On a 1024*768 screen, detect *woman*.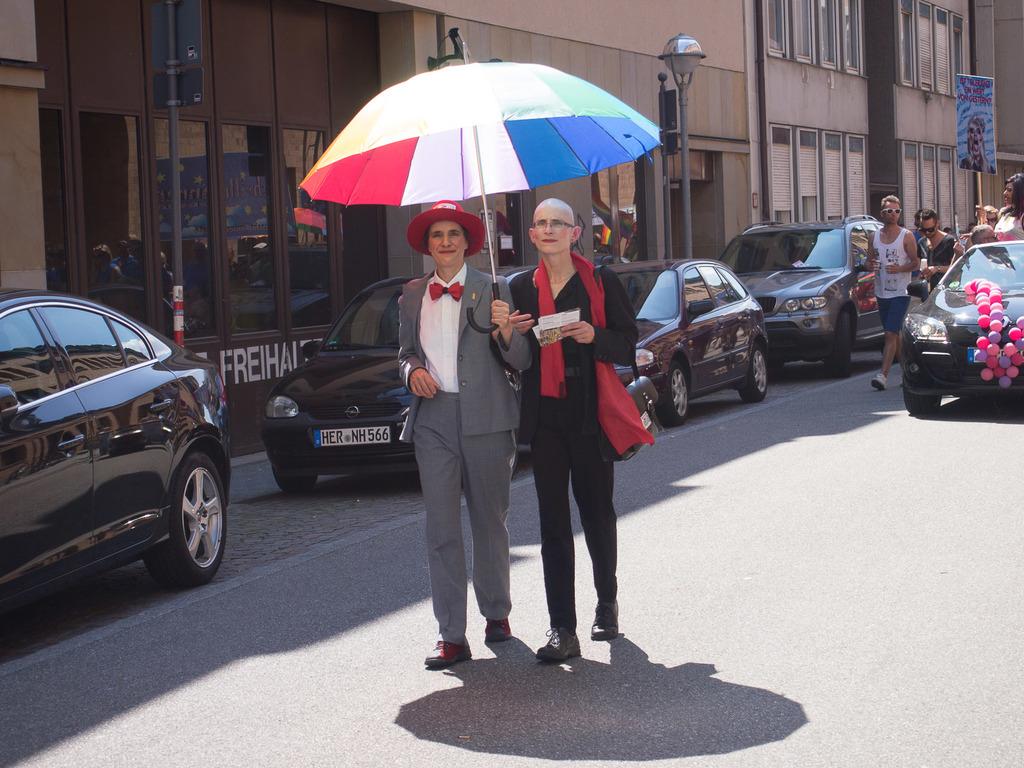
(left=990, top=174, right=1023, bottom=245).
